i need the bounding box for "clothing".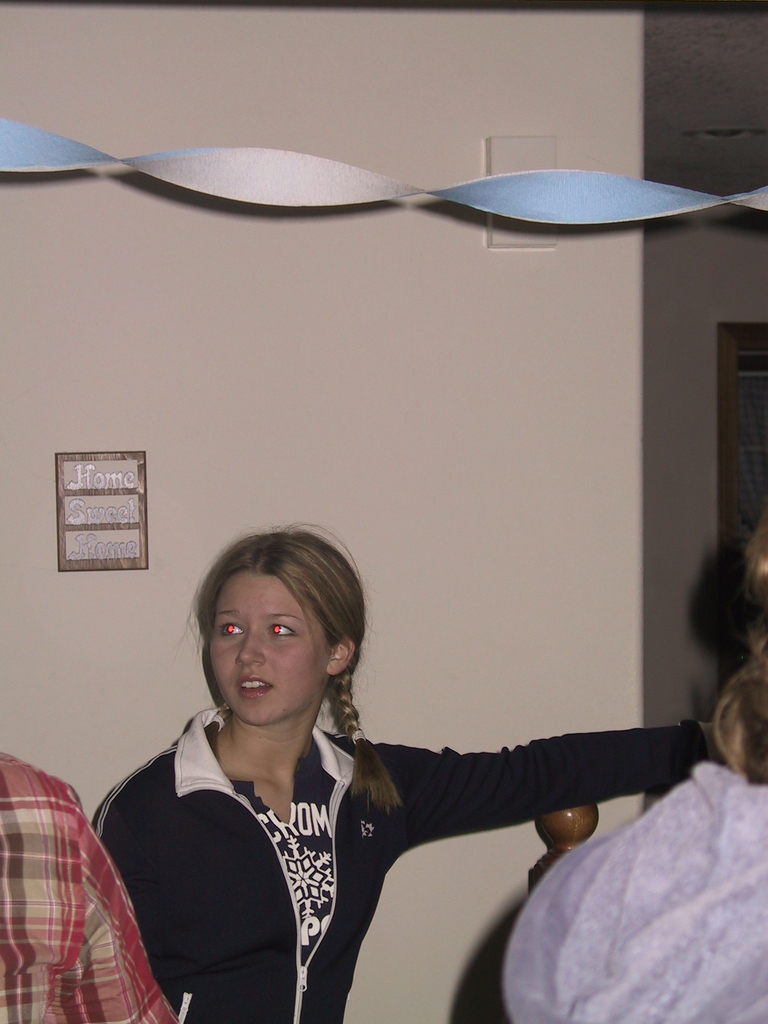
Here it is: [x1=505, y1=760, x2=767, y2=1023].
